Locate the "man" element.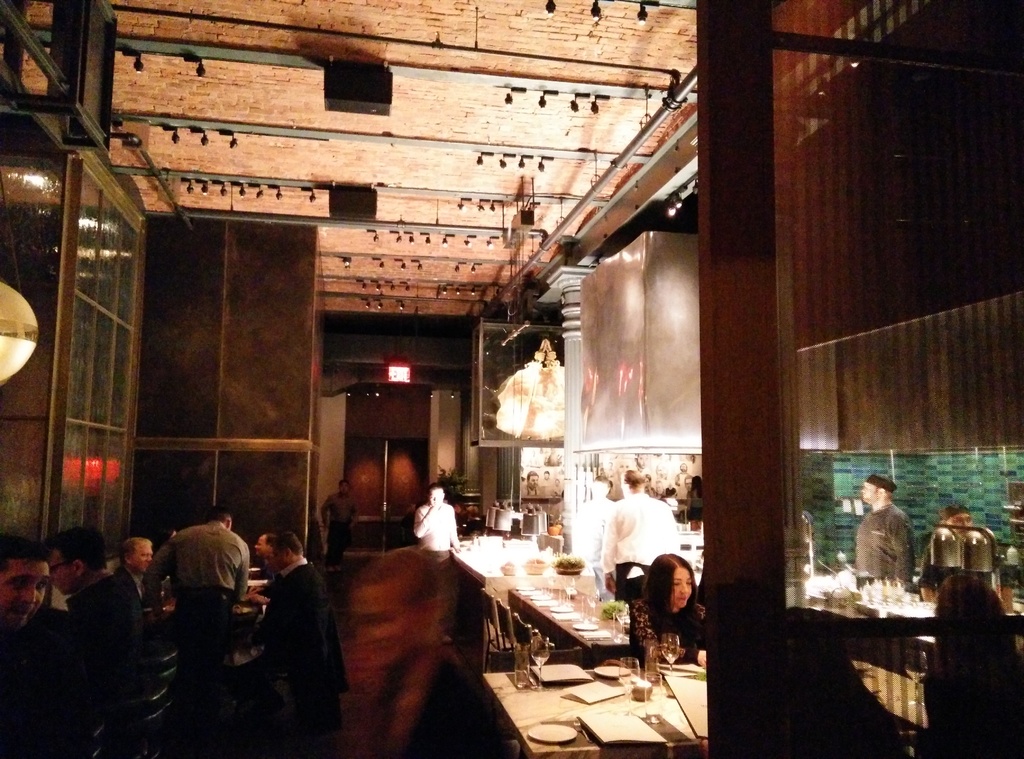
Element bbox: crop(0, 533, 76, 758).
